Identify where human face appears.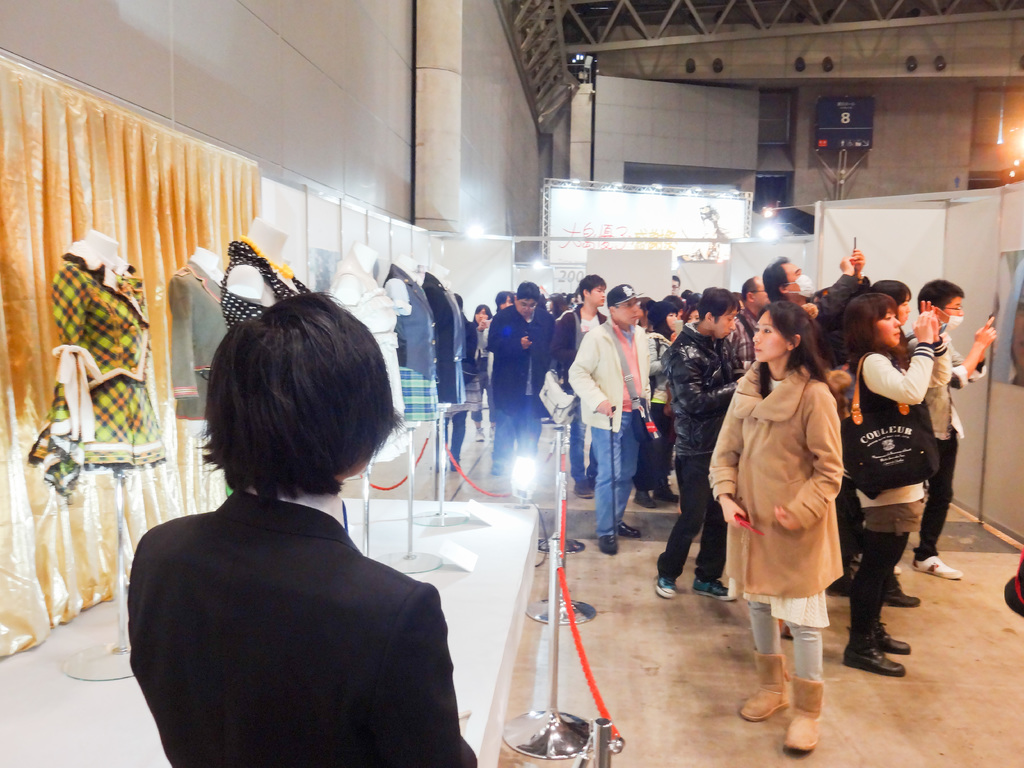
Appears at detection(878, 308, 902, 344).
